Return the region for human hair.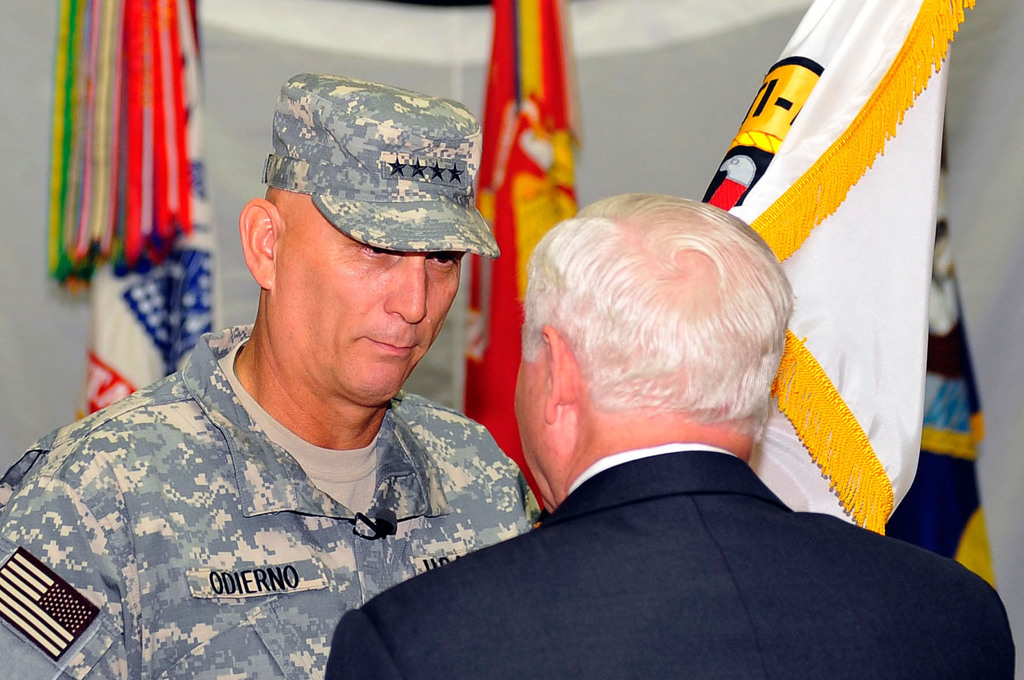
[x1=538, y1=198, x2=794, y2=447].
